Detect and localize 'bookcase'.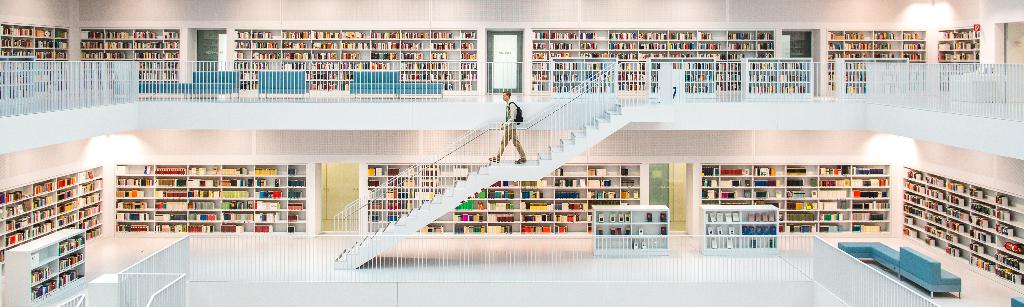
Localized at bbox=(4, 231, 88, 305).
